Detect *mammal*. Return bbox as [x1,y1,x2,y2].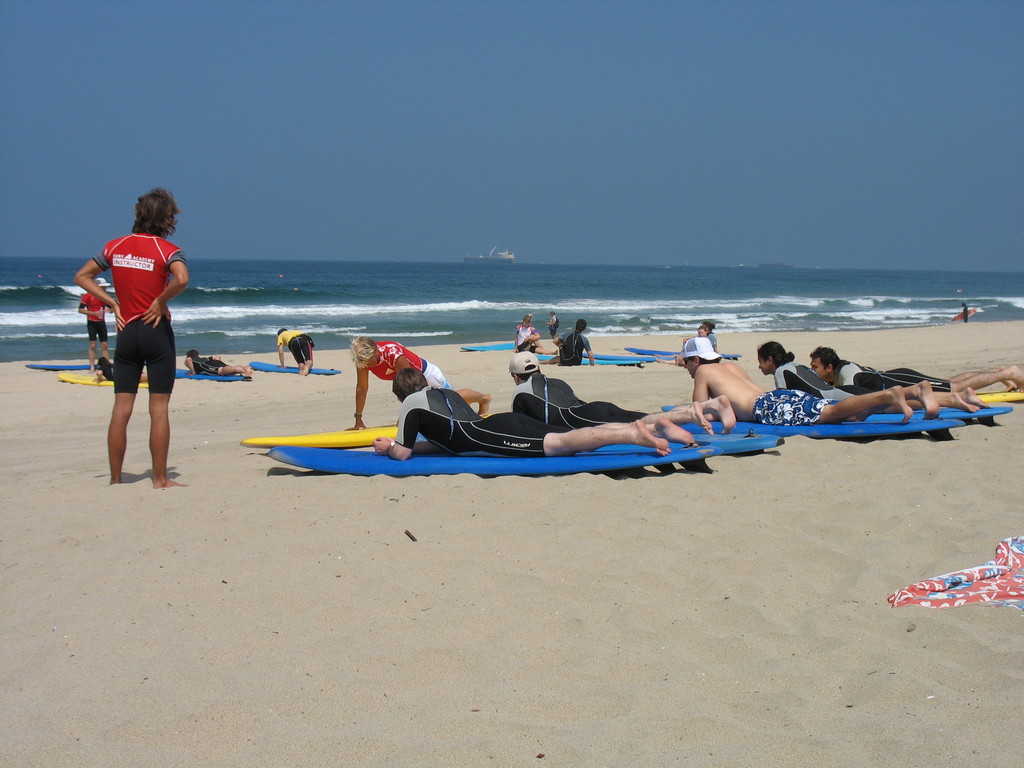
[82,212,184,477].
